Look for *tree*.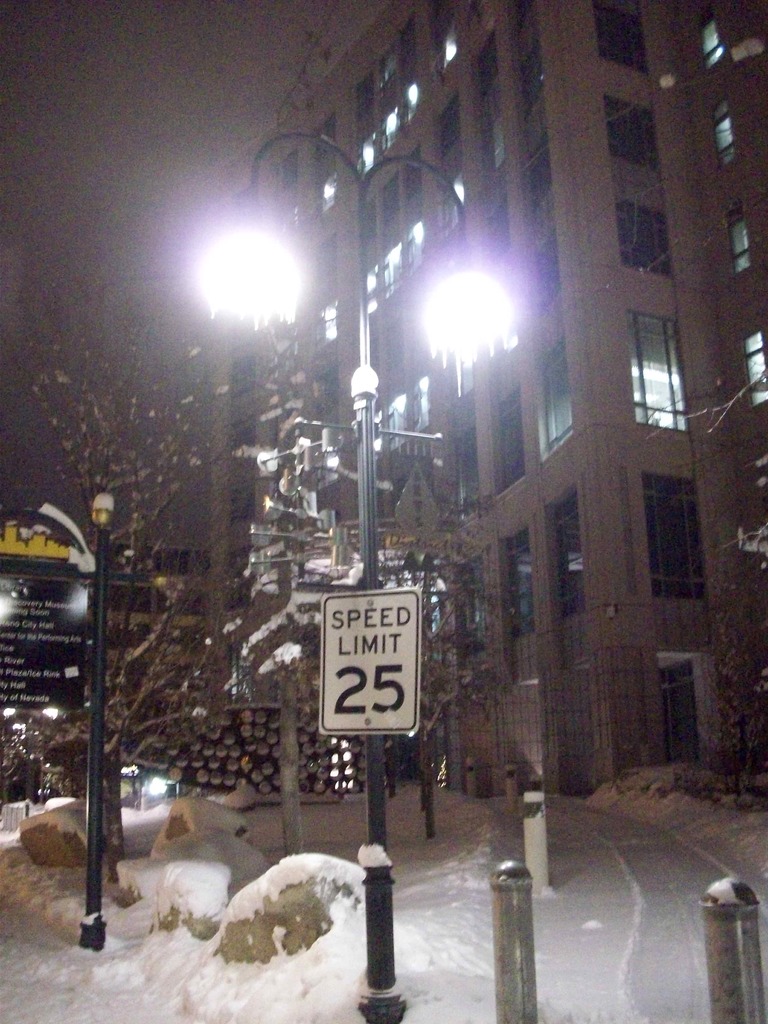
Found: (left=0, top=147, right=449, bottom=798).
